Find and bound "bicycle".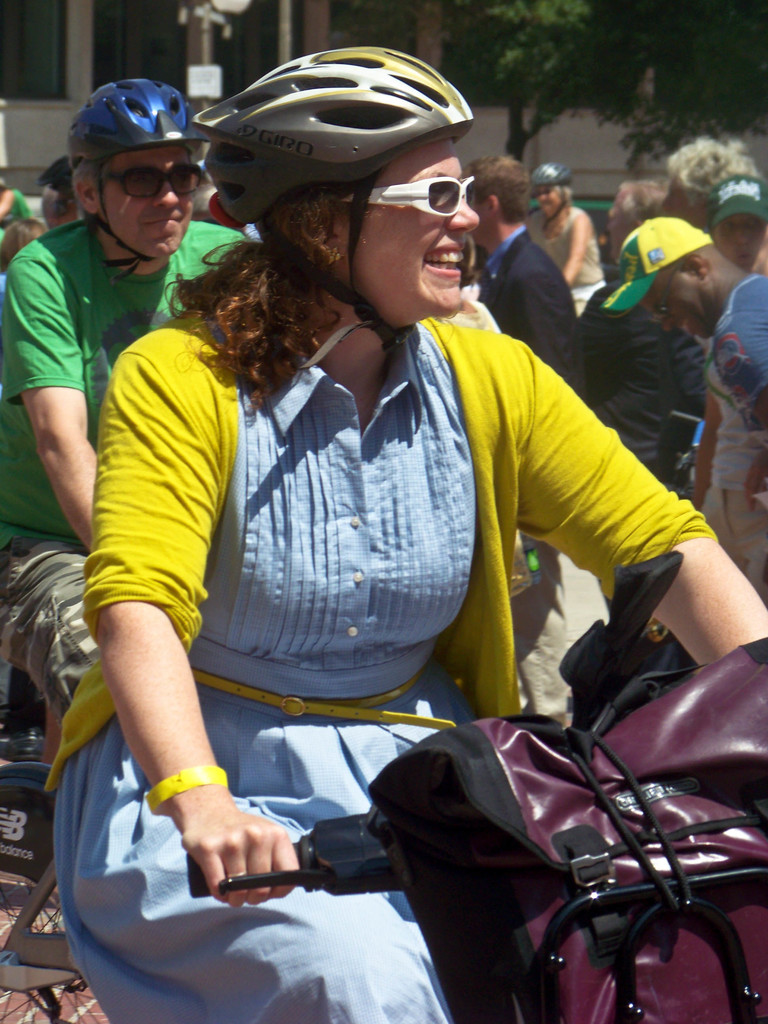
Bound: 0,460,662,1021.
